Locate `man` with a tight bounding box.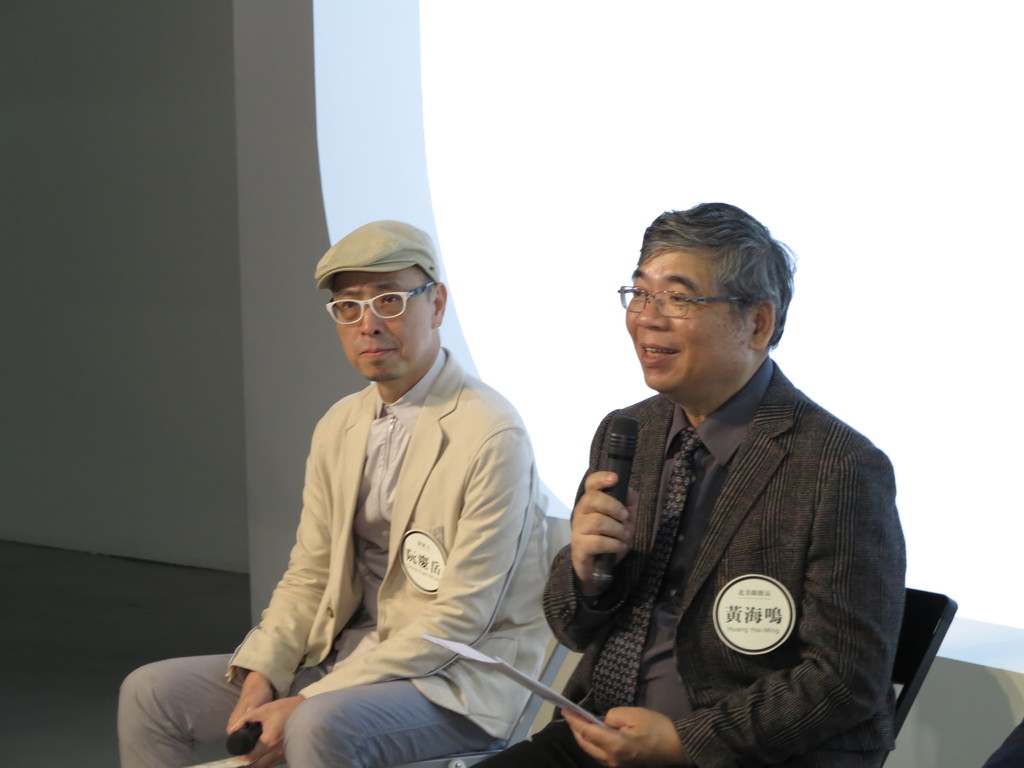
x1=117, y1=214, x2=547, y2=767.
